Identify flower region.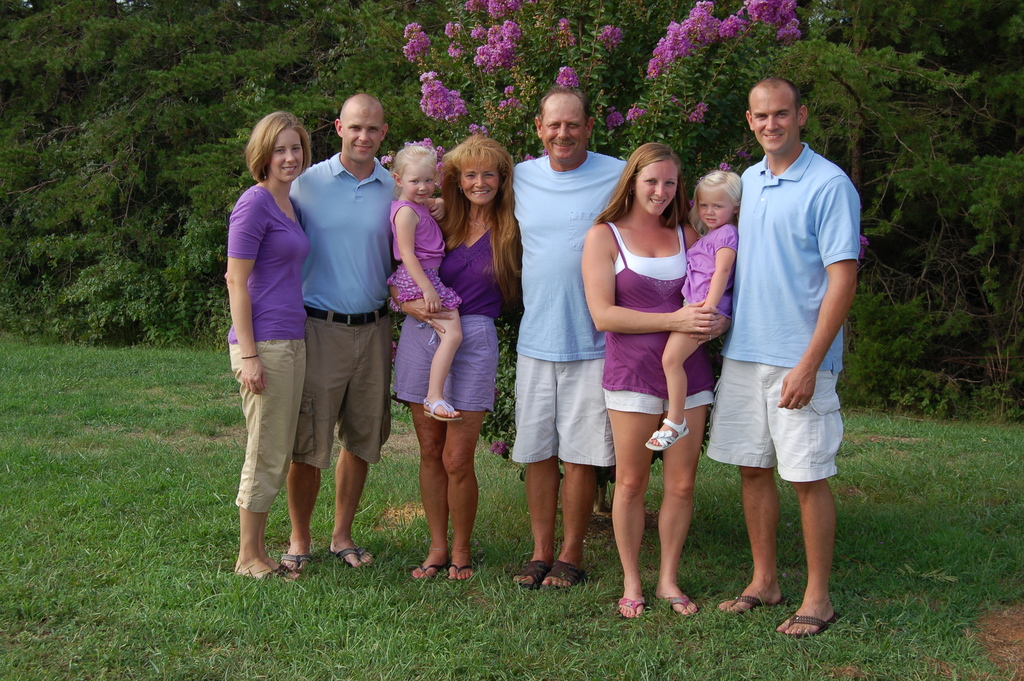
Region: {"left": 555, "top": 64, "right": 581, "bottom": 85}.
